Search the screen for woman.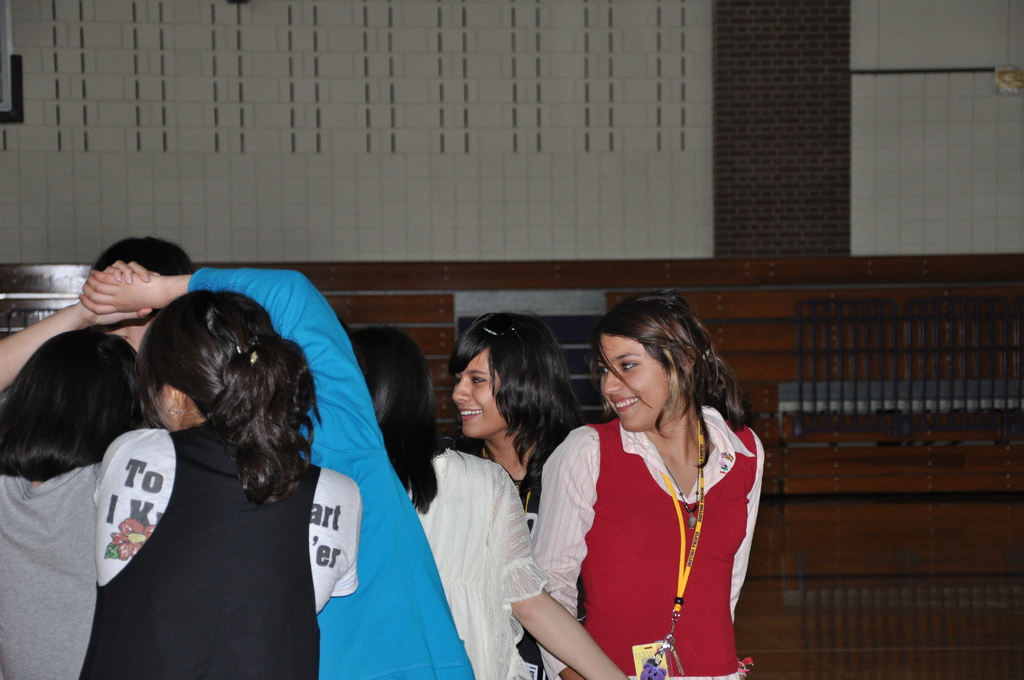
Found at 452, 311, 593, 679.
